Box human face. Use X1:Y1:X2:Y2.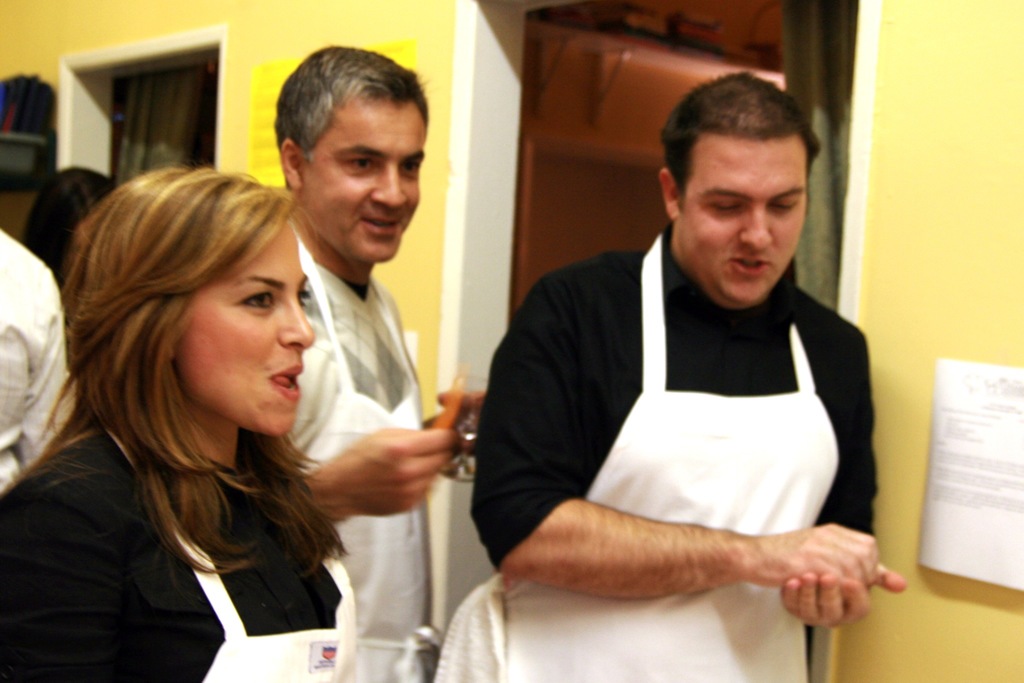
303:94:425:261.
